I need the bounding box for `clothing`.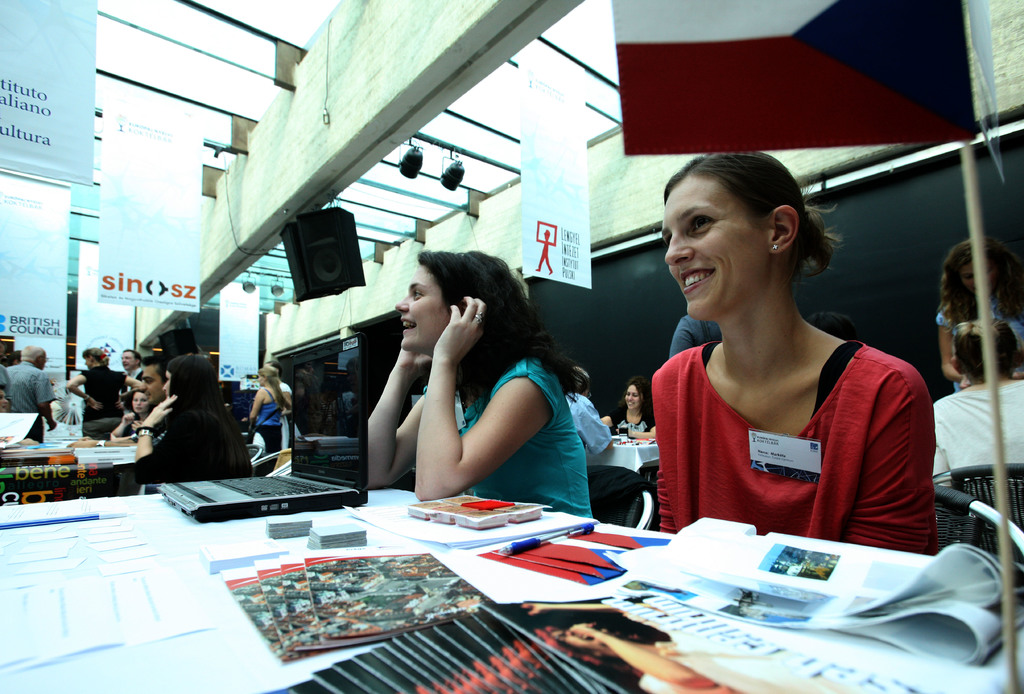
Here it is: crop(141, 388, 253, 492).
